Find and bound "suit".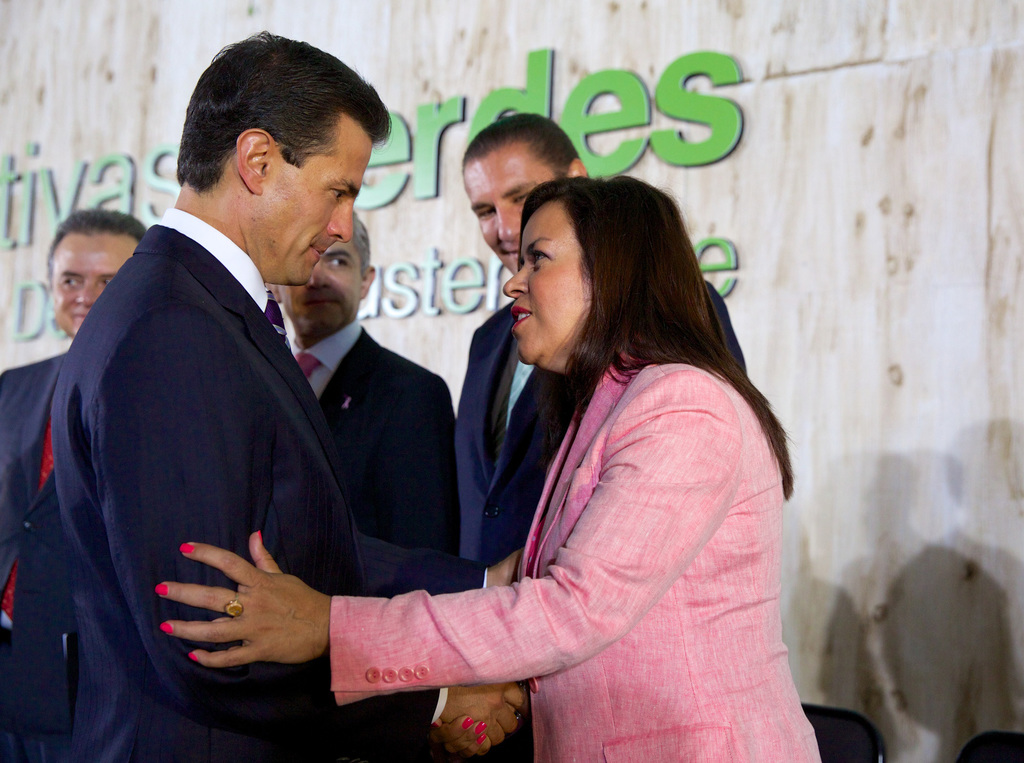
Bound: 42, 131, 394, 738.
